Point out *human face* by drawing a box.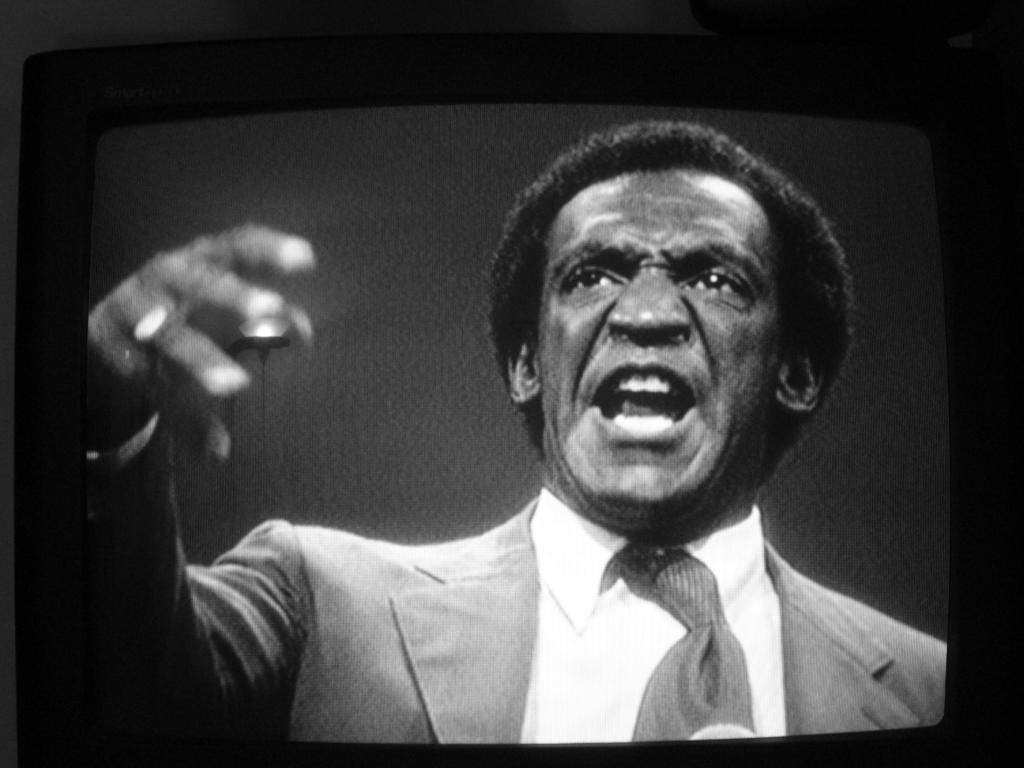
l=538, t=172, r=783, b=522.
